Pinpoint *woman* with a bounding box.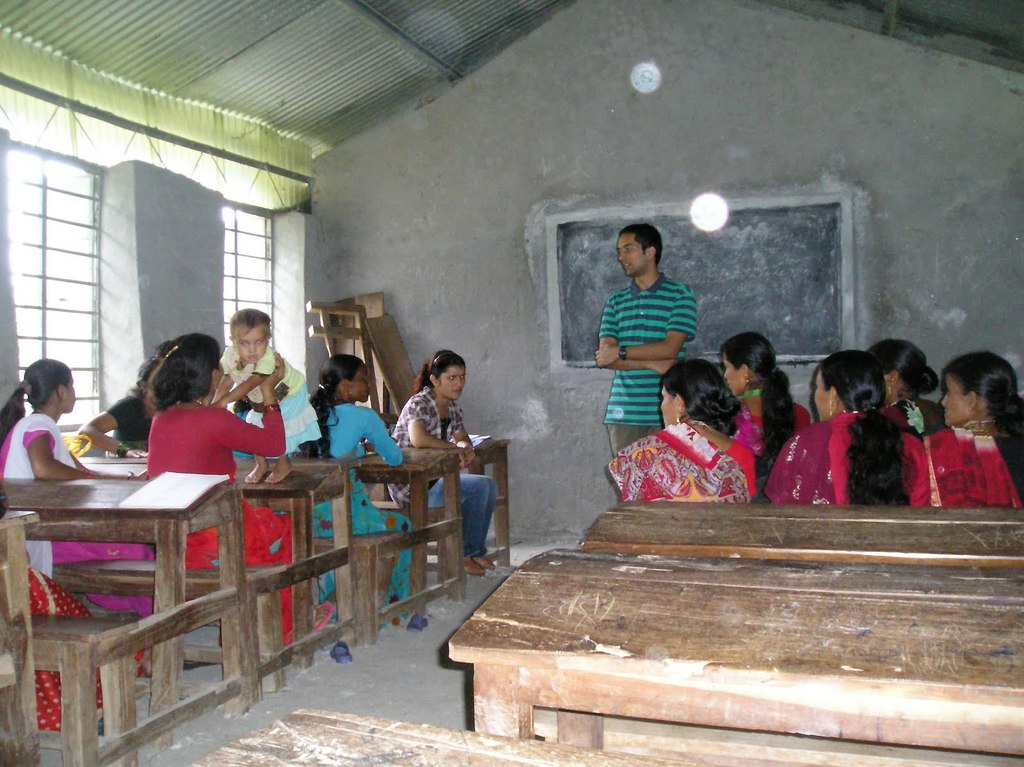
[922, 344, 1023, 508].
